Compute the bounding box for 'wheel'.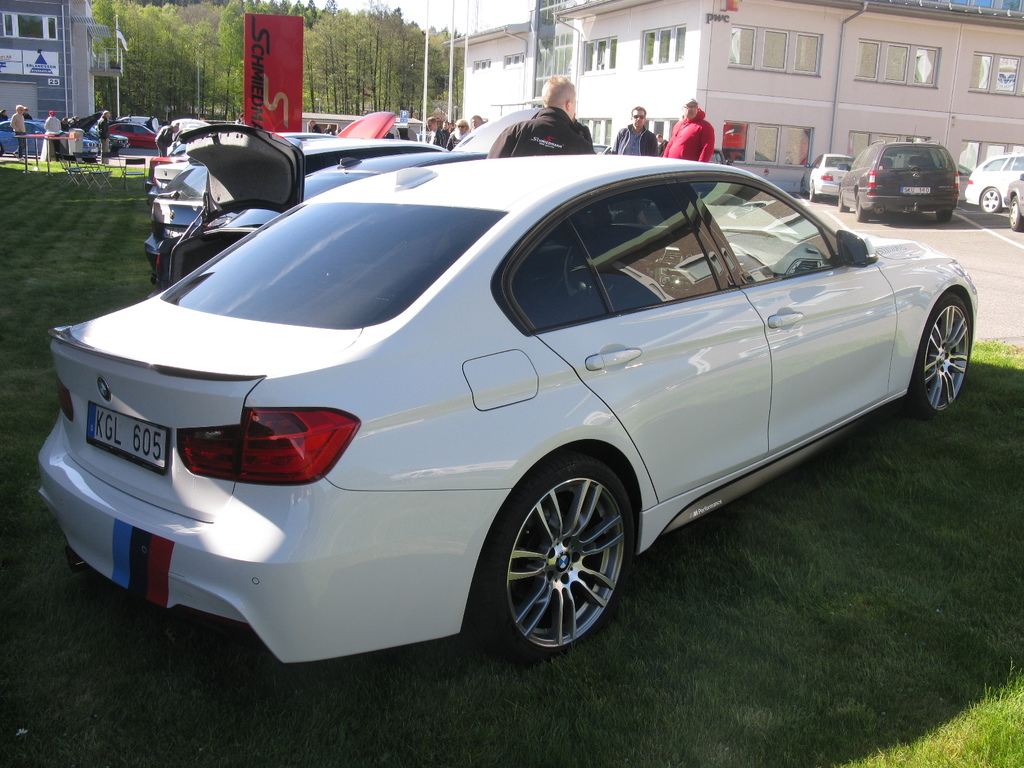
[left=979, top=187, right=1004, bottom=211].
